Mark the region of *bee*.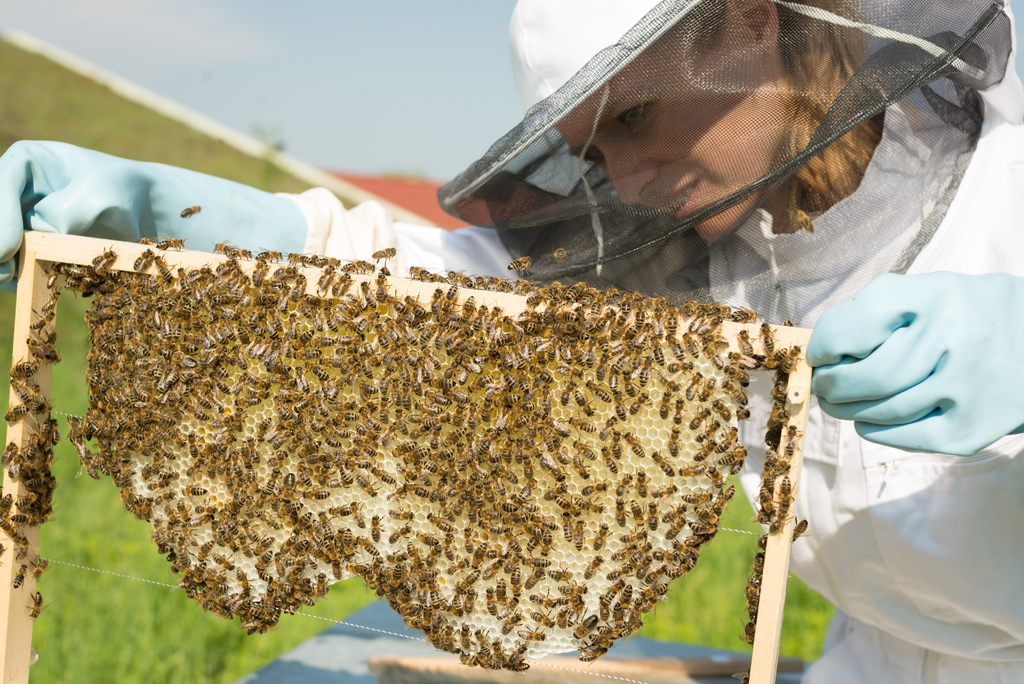
Region: (x1=47, y1=344, x2=62, y2=362).
